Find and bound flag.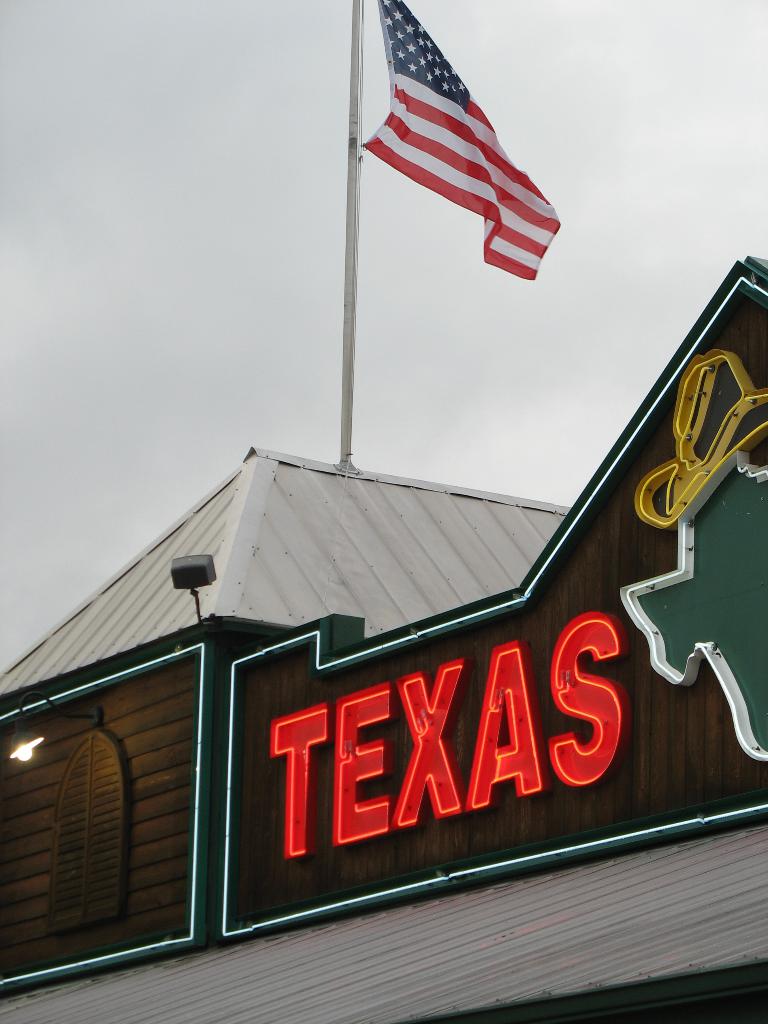
Bound: region(358, 0, 563, 286).
